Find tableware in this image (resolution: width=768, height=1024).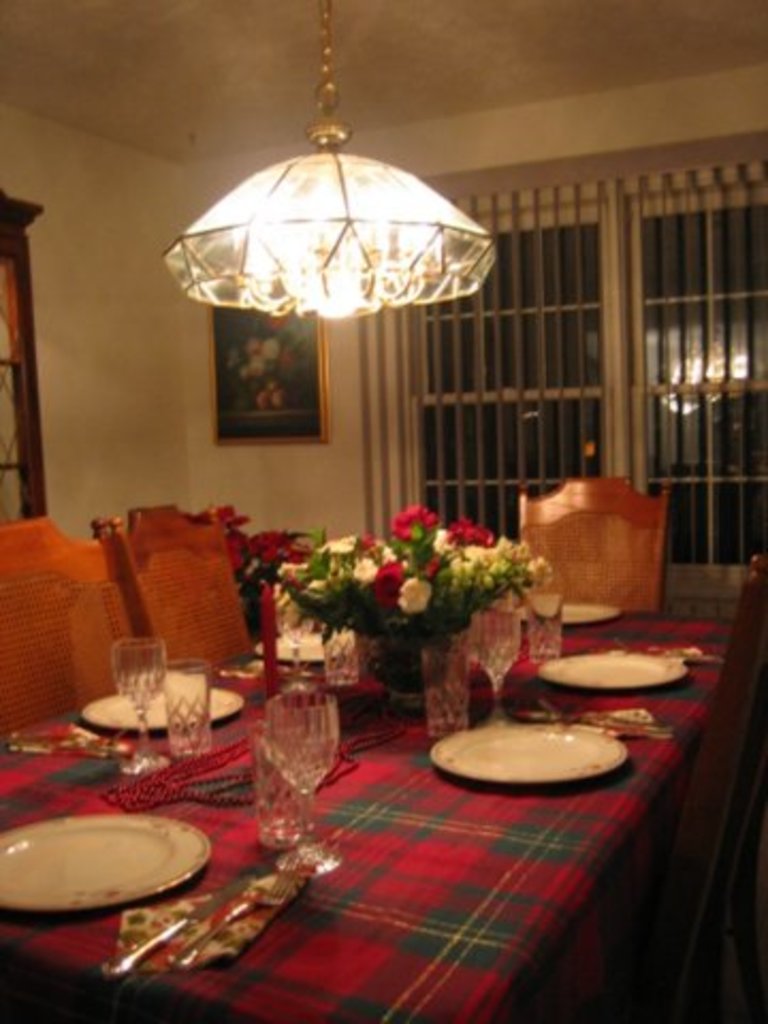
(left=544, top=649, right=687, bottom=693).
